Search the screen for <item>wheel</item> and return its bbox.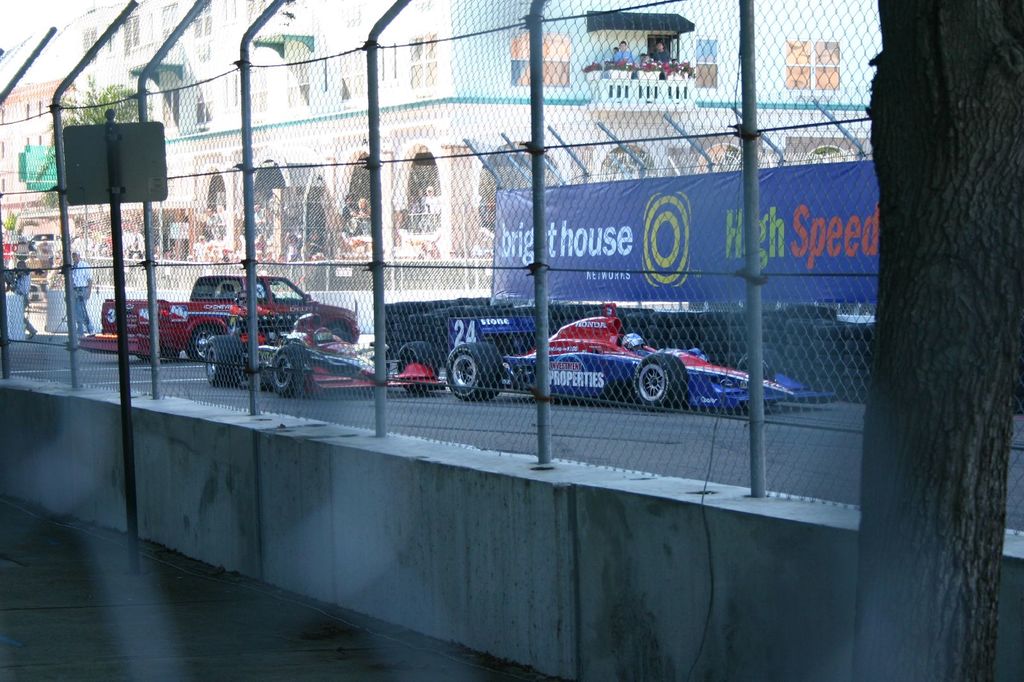
Found: 205/336/247/385.
